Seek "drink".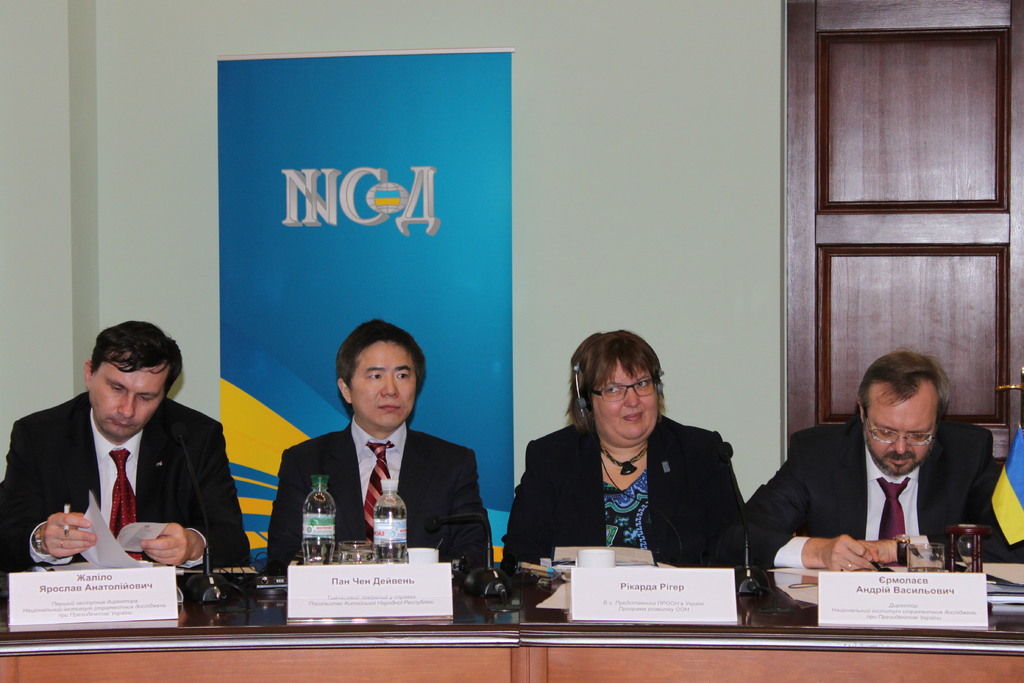
Rect(301, 539, 335, 564).
